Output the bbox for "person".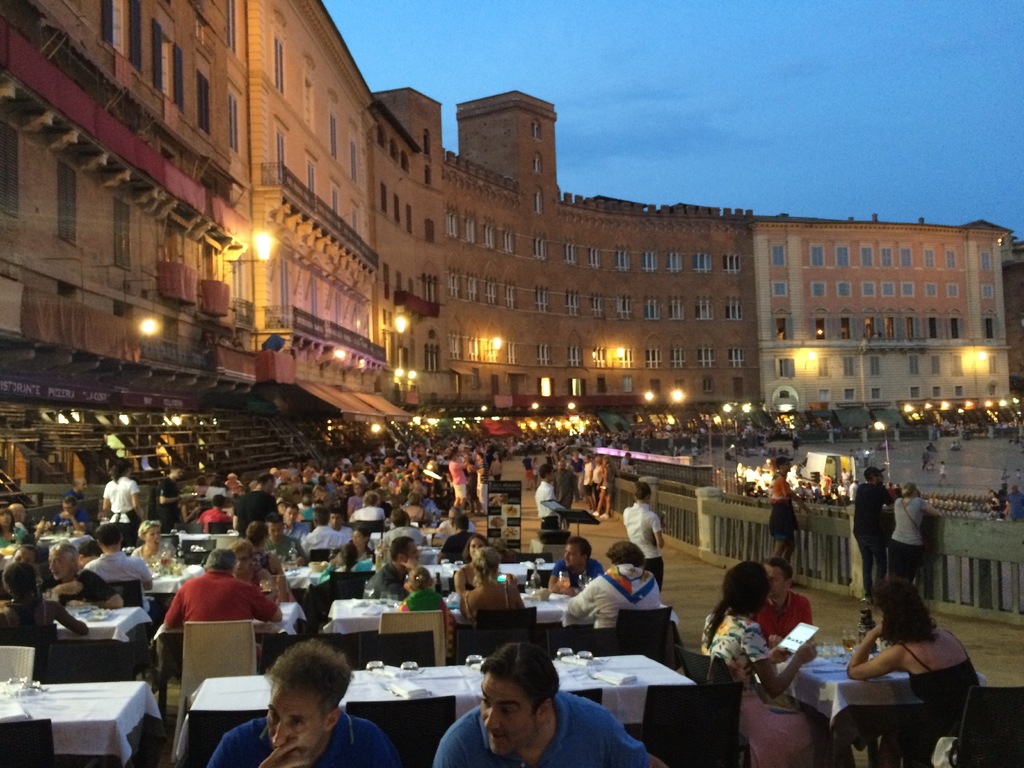
{"left": 202, "top": 492, "right": 233, "bottom": 531}.
